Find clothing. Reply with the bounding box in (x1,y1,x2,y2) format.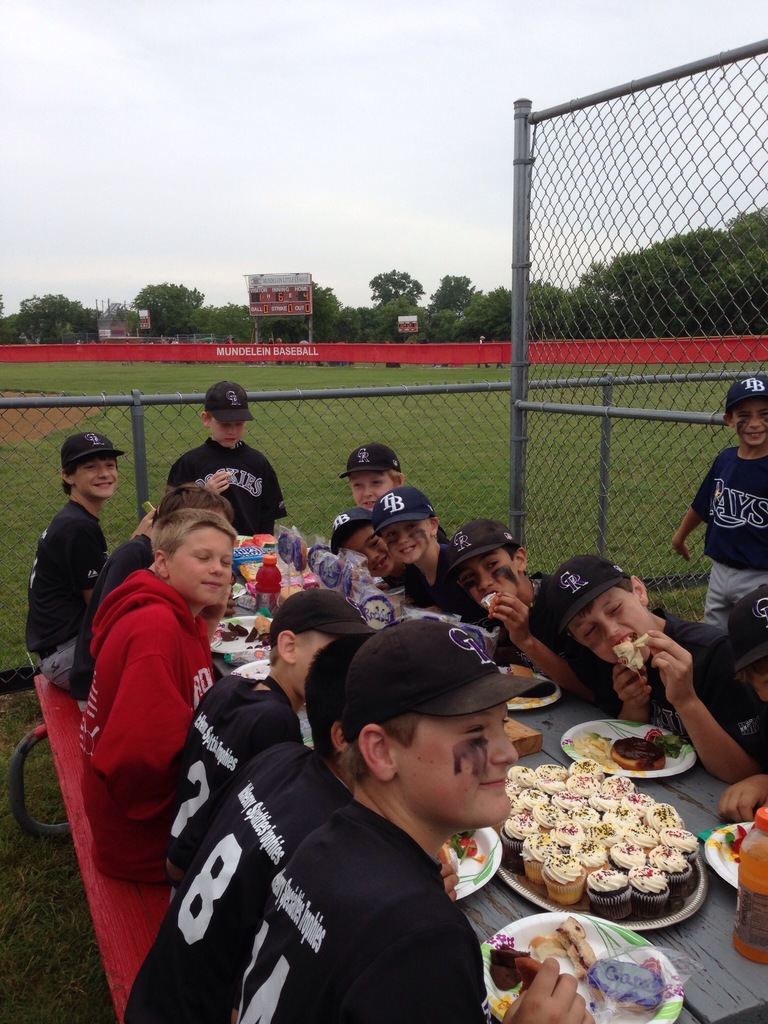
(28,502,109,694).
